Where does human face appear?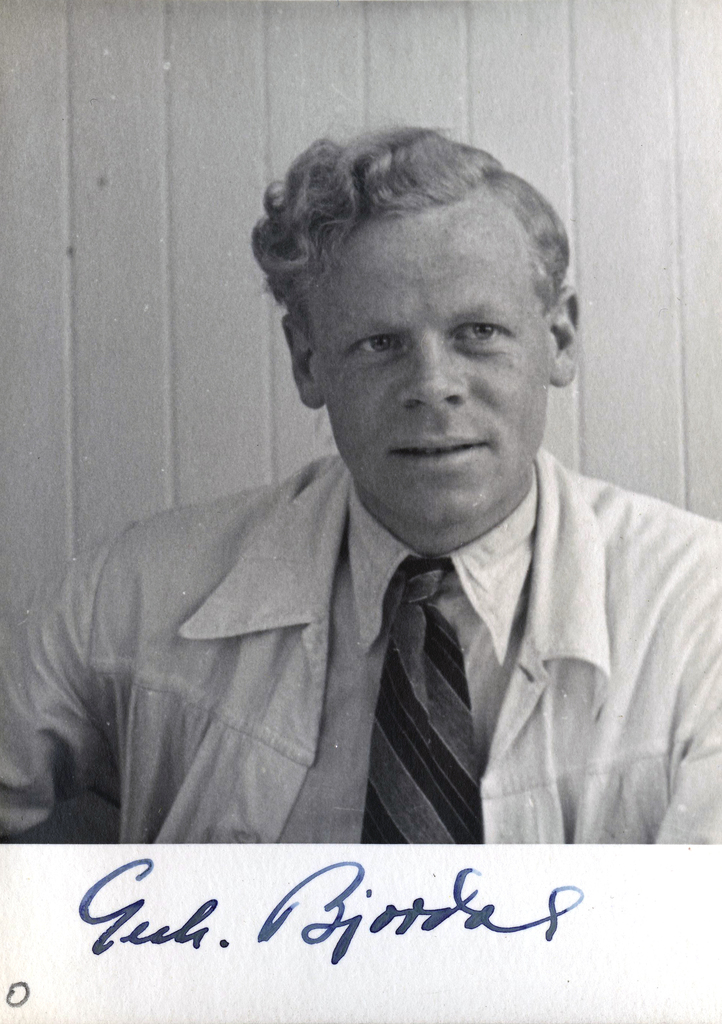
Appears at select_region(301, 191, 556, 532).
